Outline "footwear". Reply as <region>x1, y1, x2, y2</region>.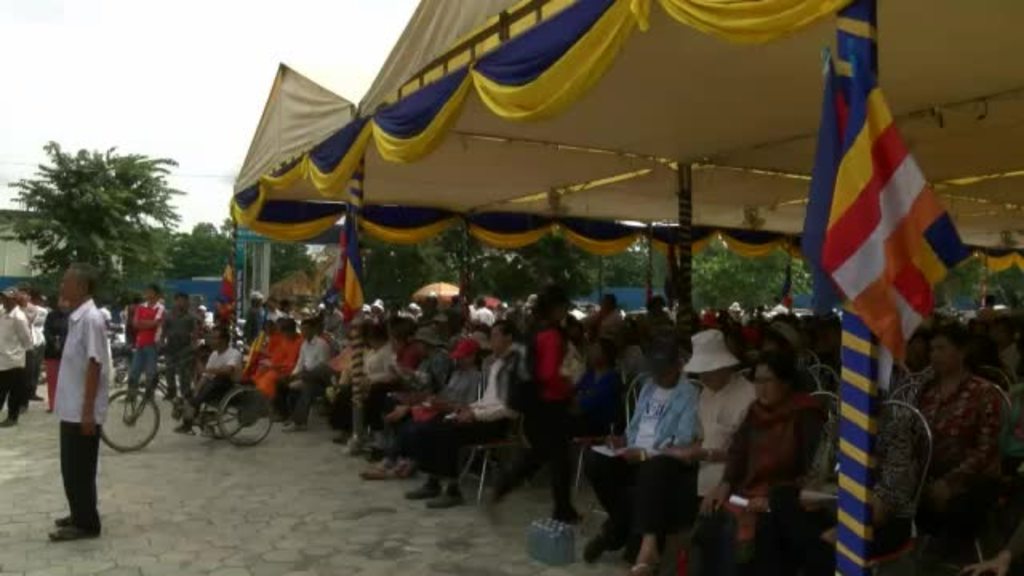
<region>426, 491, 467, 510</region>.
